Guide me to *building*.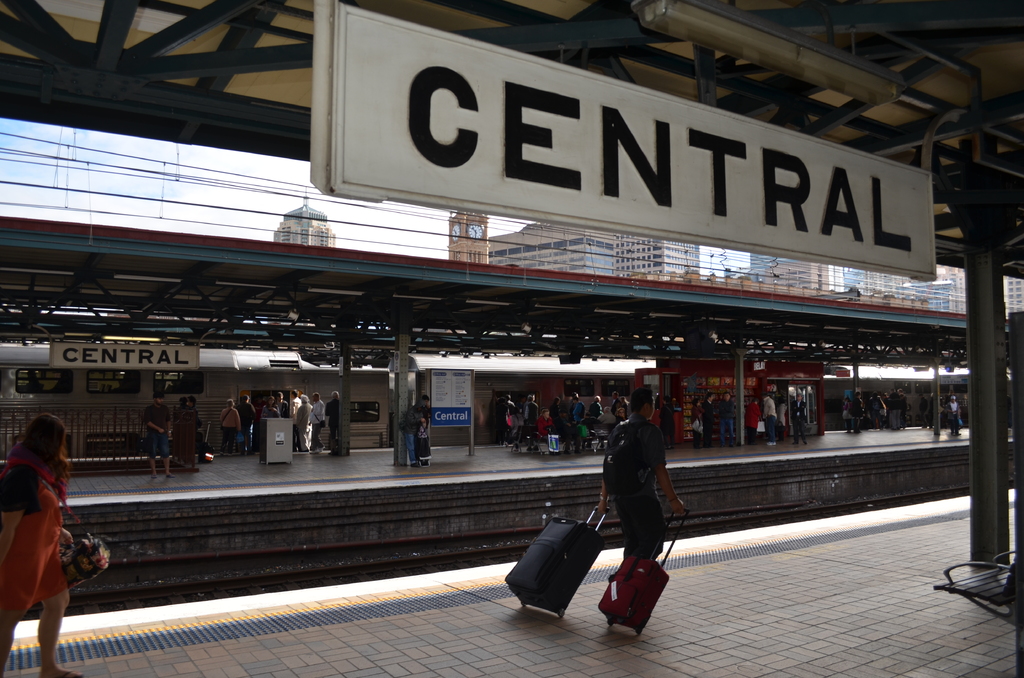
Guidance: (494, 229, 612, 272).
